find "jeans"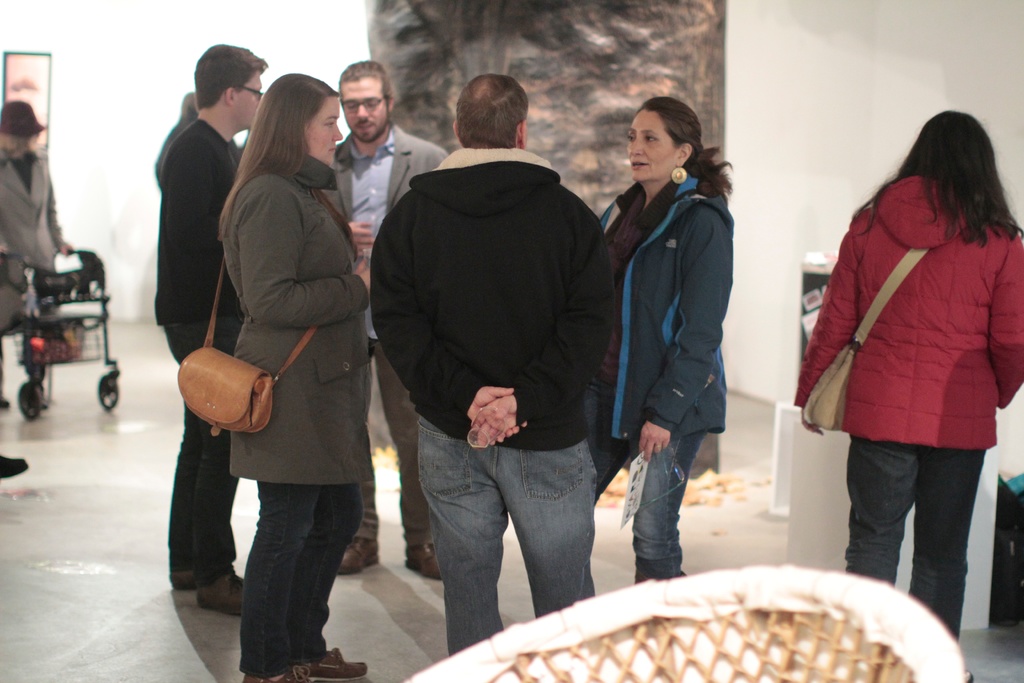
844 440 988 648
